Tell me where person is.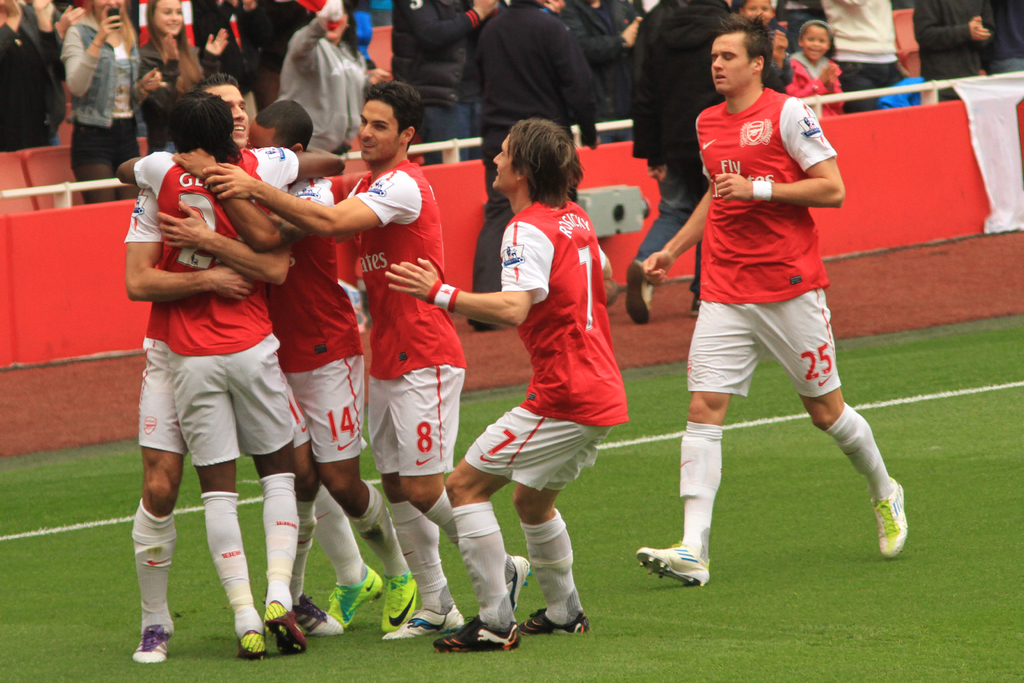
person is at region(639, 16, 907, 588).
